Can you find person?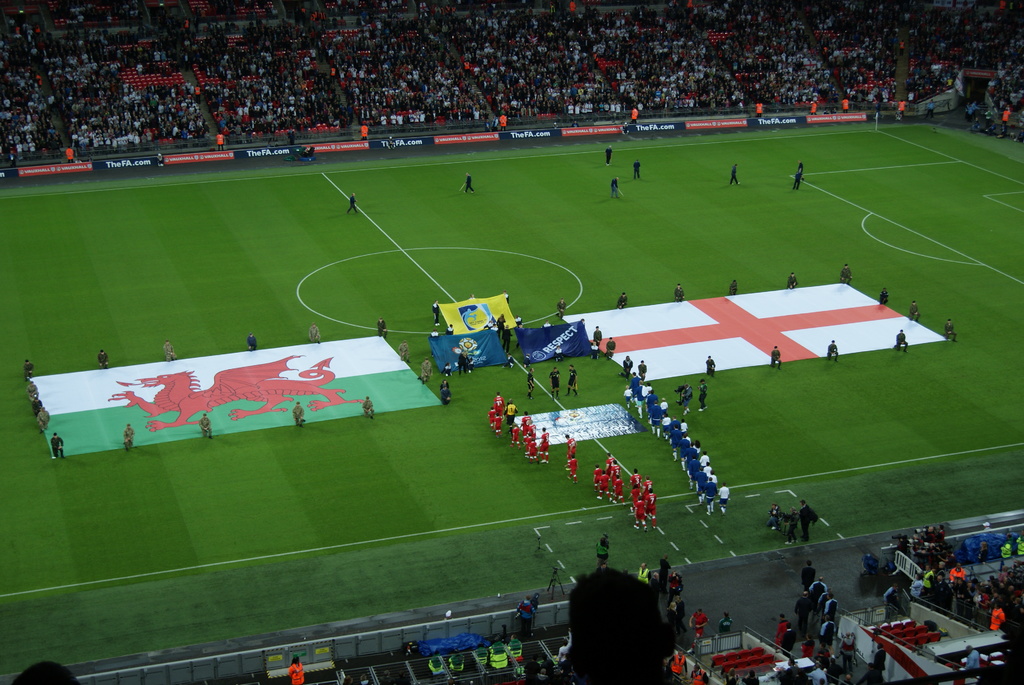
Yes, bounding box: <box>799,494,819,544</box>.
